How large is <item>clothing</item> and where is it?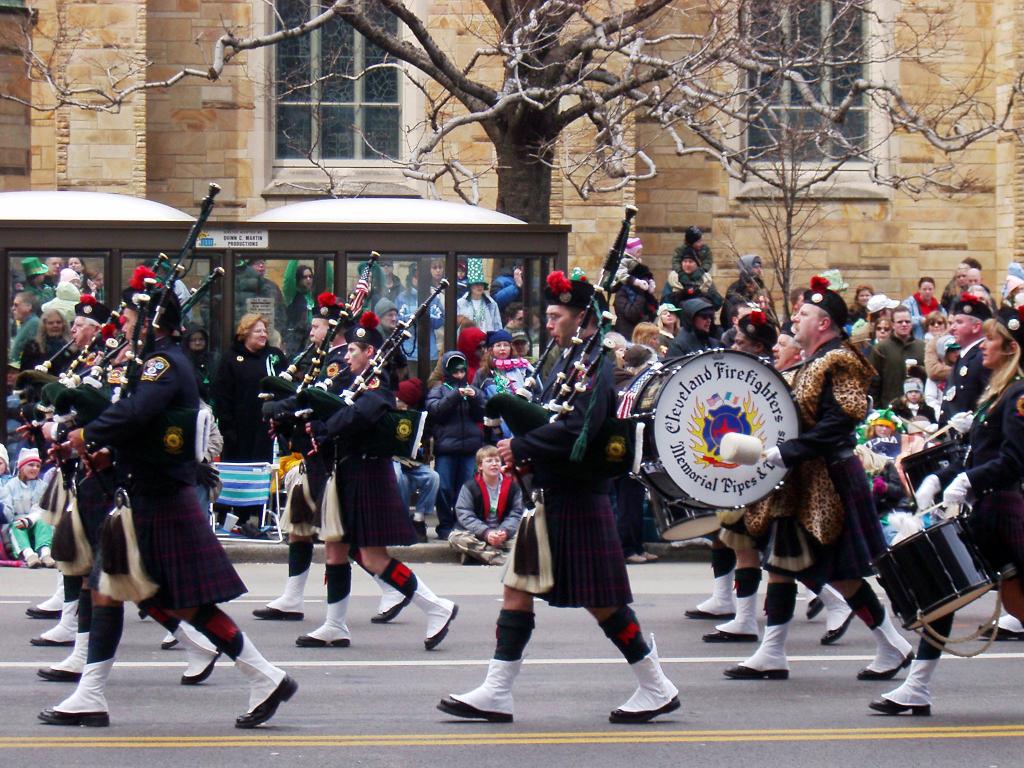
Bounding box: [0,224,1023,720].
